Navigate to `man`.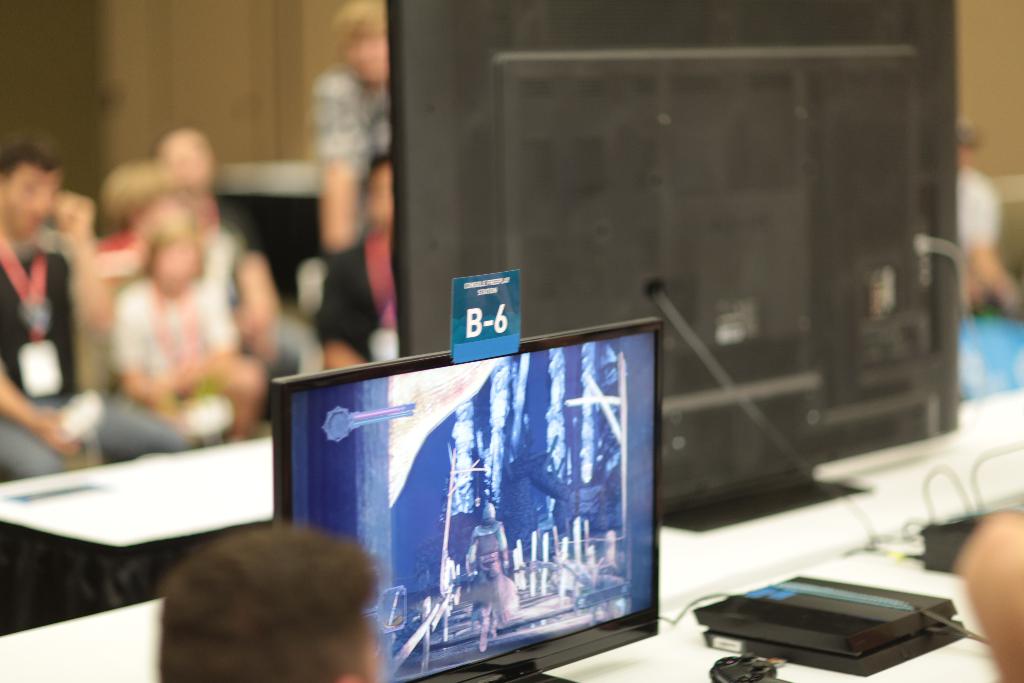
Navigation target: <box>111,506,425,682</box>.
